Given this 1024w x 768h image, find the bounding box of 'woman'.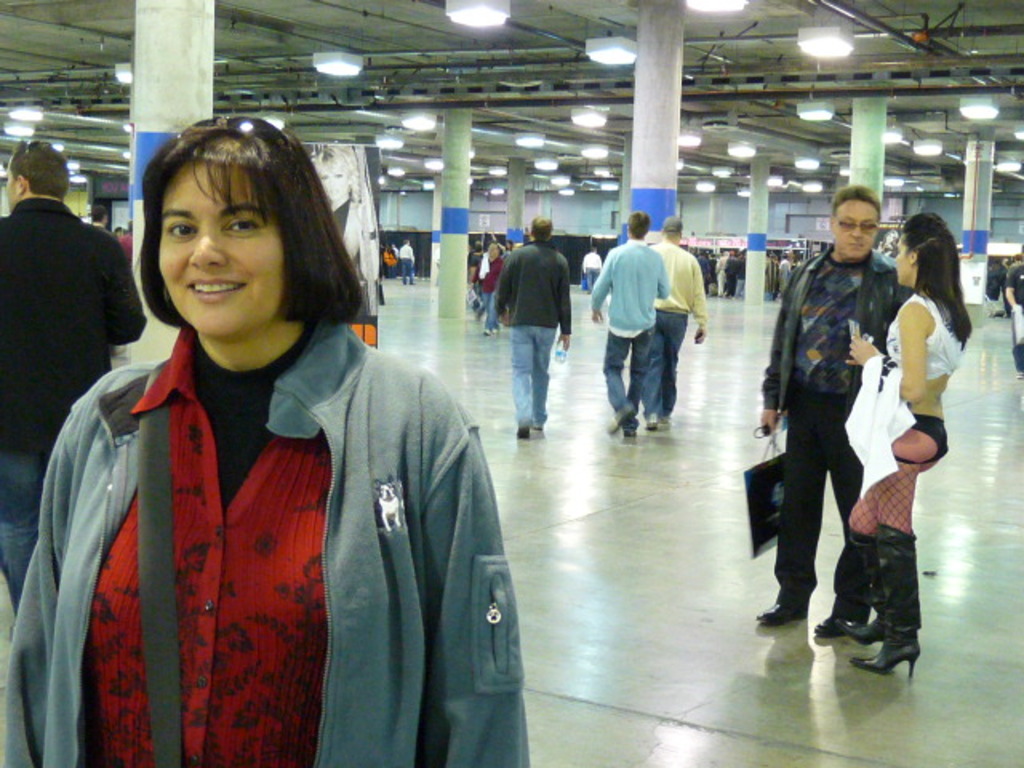
l=835, t=211, r=974, b=675.
